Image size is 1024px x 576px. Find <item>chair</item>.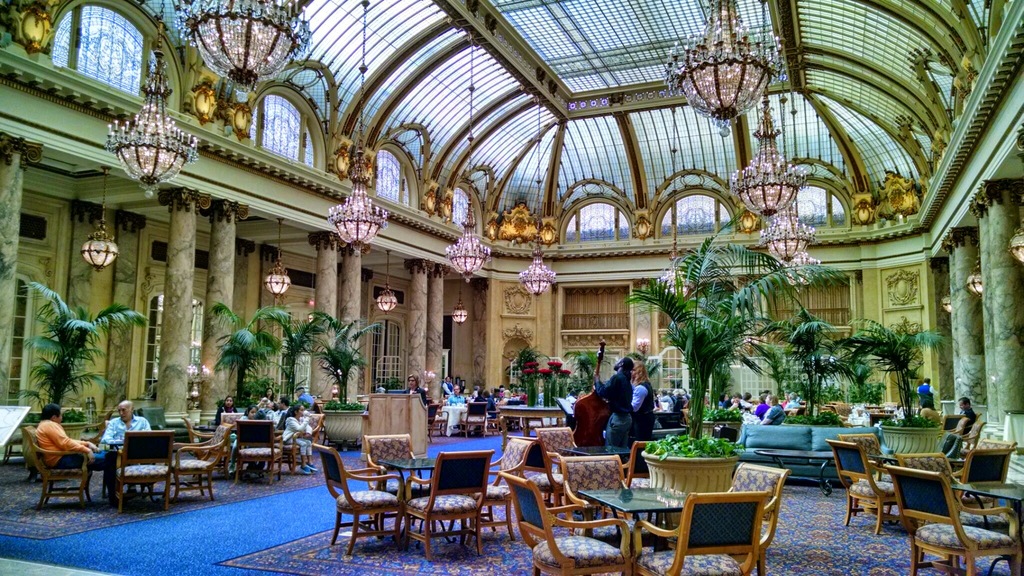
detection(955, 436, 1015, 481).
